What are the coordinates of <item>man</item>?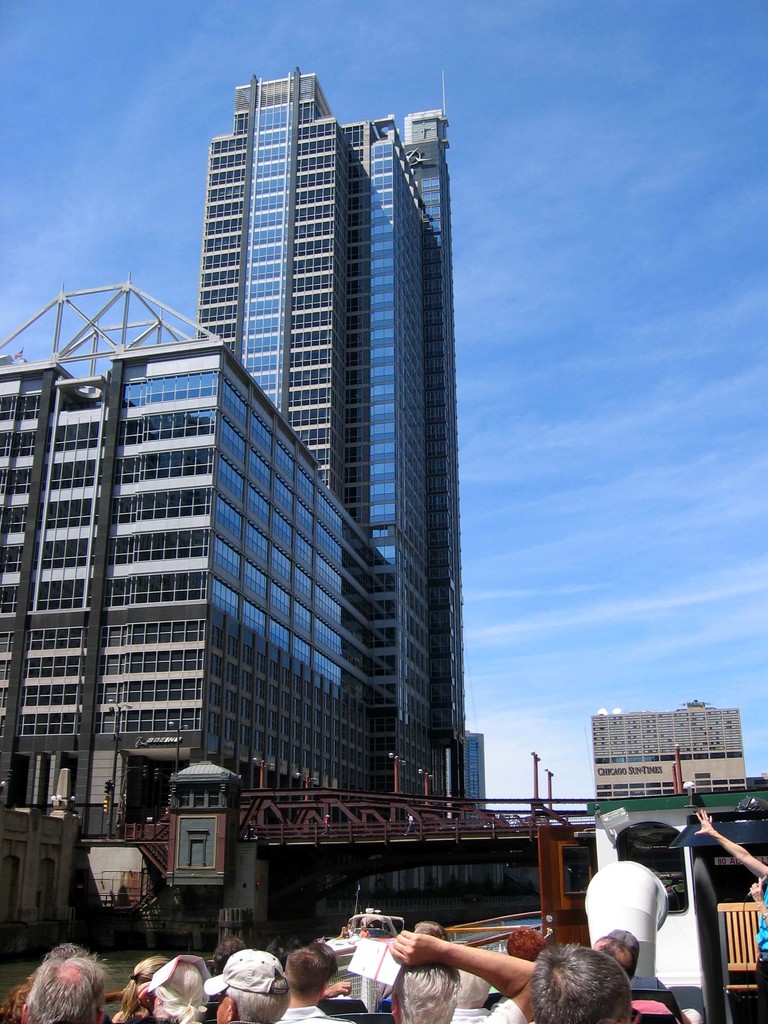
x1=16, y1=936, x2=102, y2=1023.
